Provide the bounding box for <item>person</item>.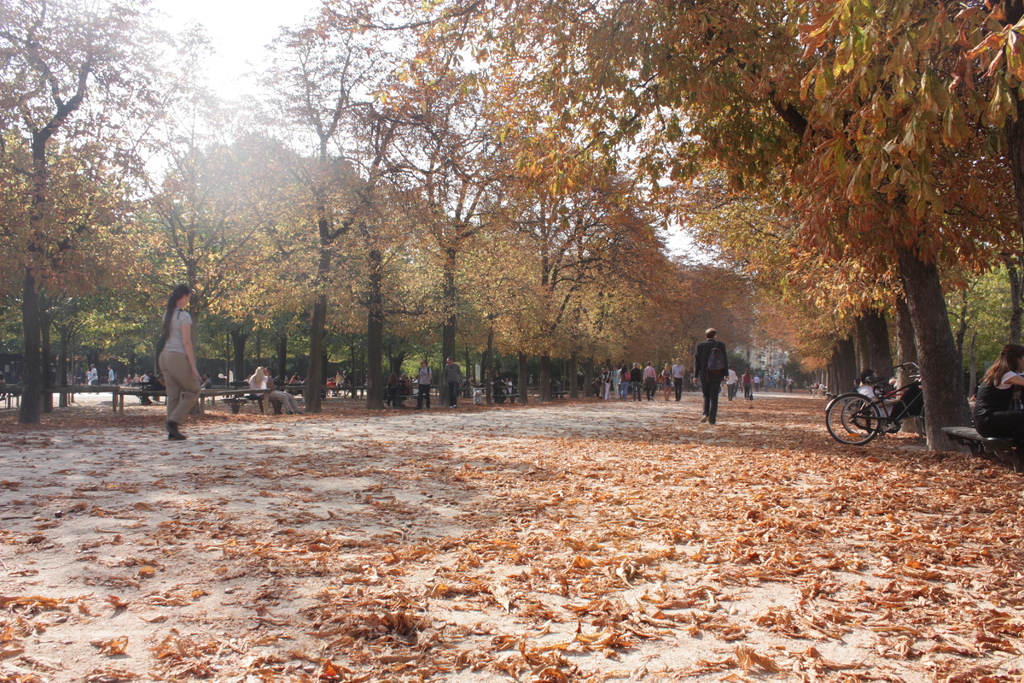
[left=726, top=367, right=739, bottom=397].
